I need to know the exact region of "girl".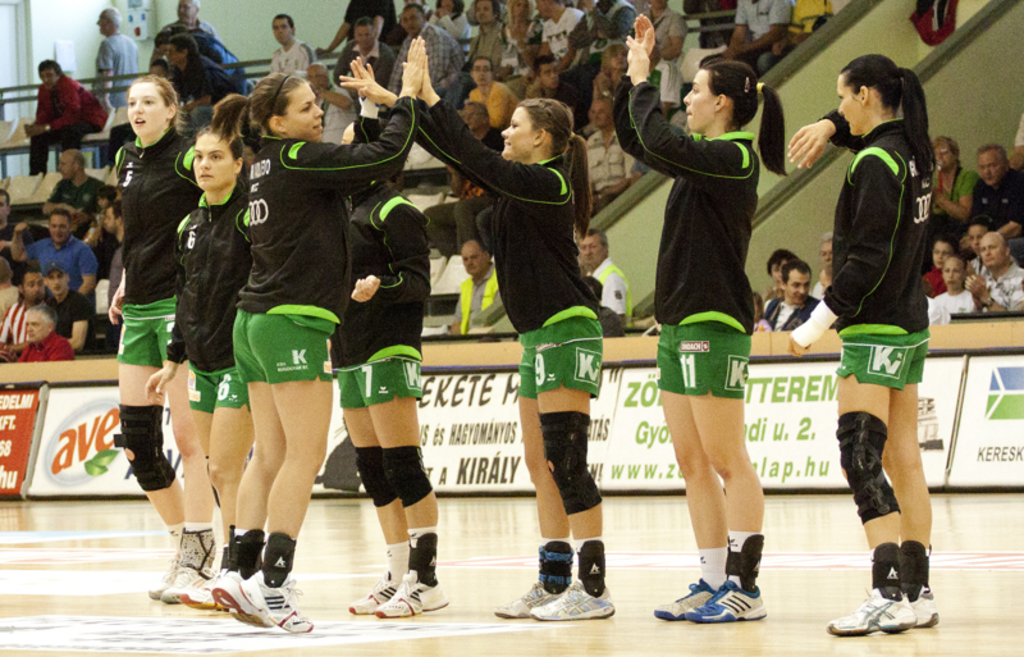
Region: detection(500, 0, 547, 81).
